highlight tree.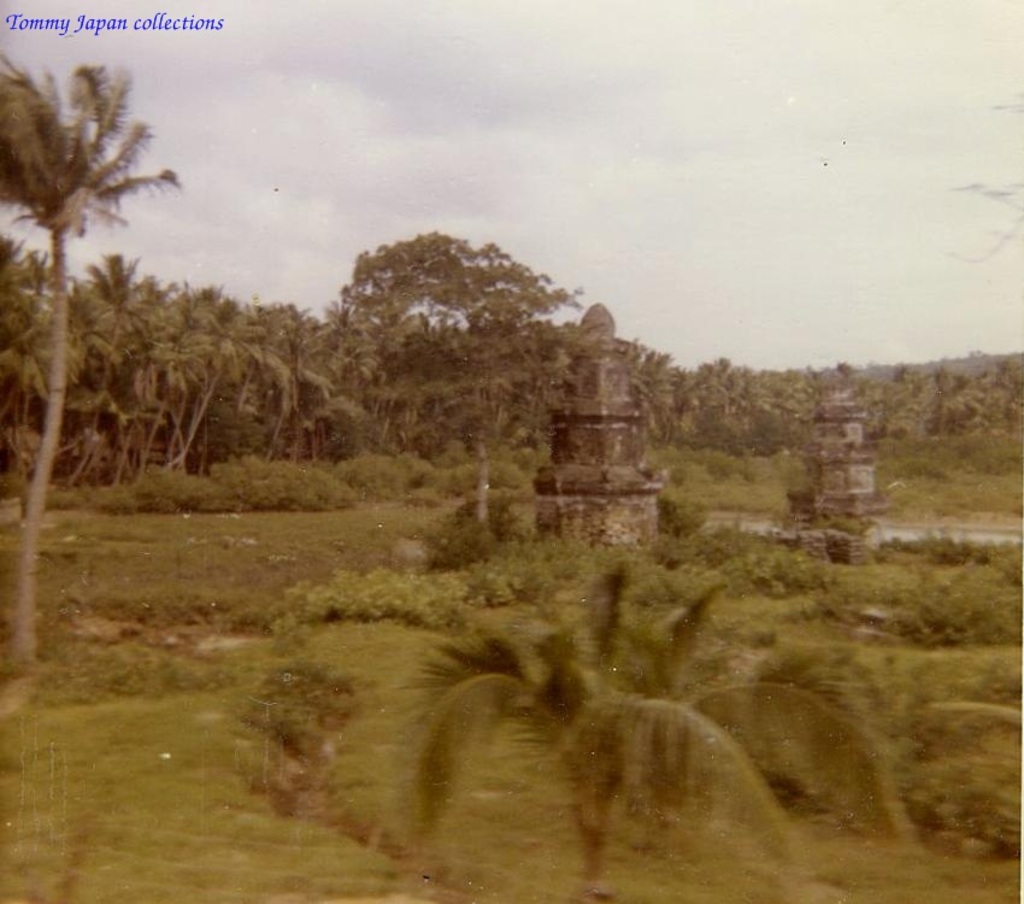
Highlighted region: bbox=[0, 47, 184, 676].
